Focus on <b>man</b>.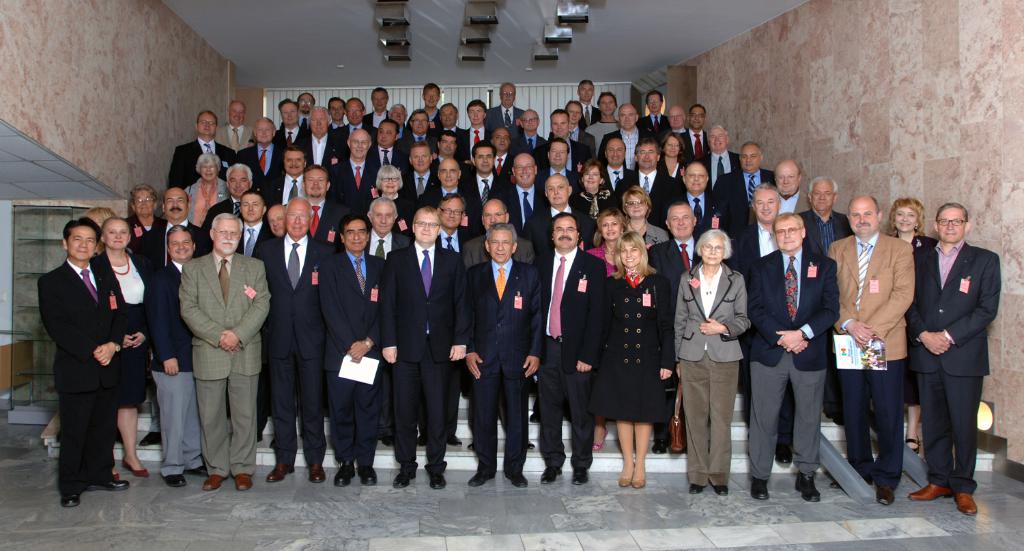
Focused at <box>158,196,260,490</box>.
